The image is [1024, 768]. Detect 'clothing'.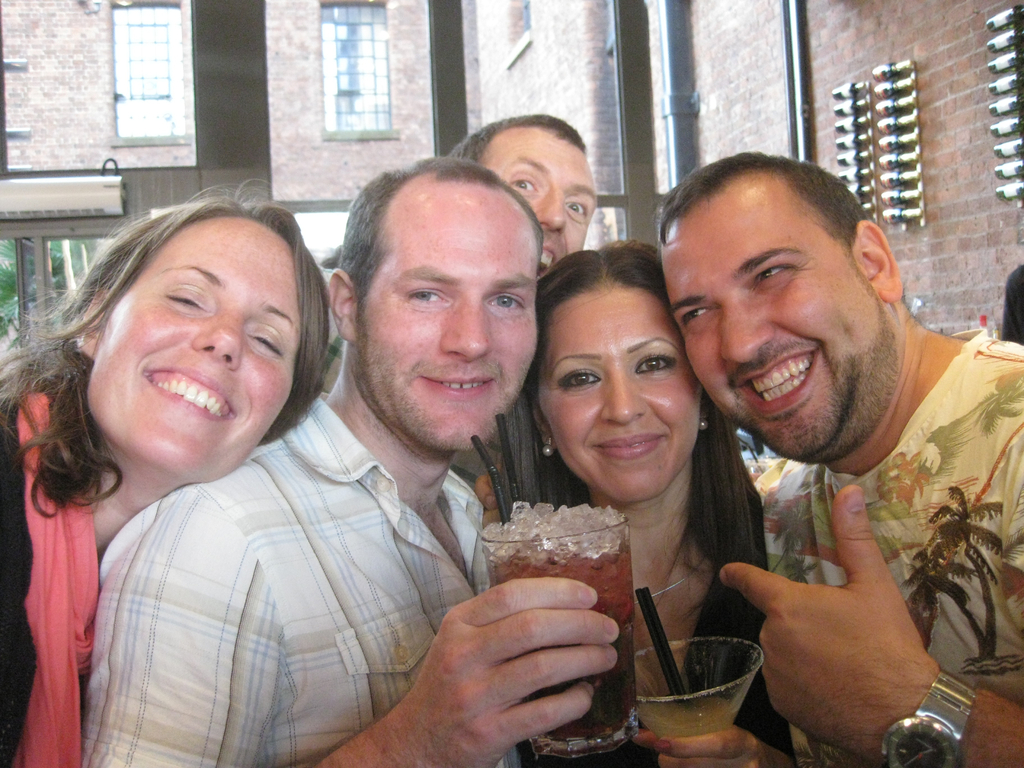
Detection: [left=77, top=395, right=495, bottom=767].
